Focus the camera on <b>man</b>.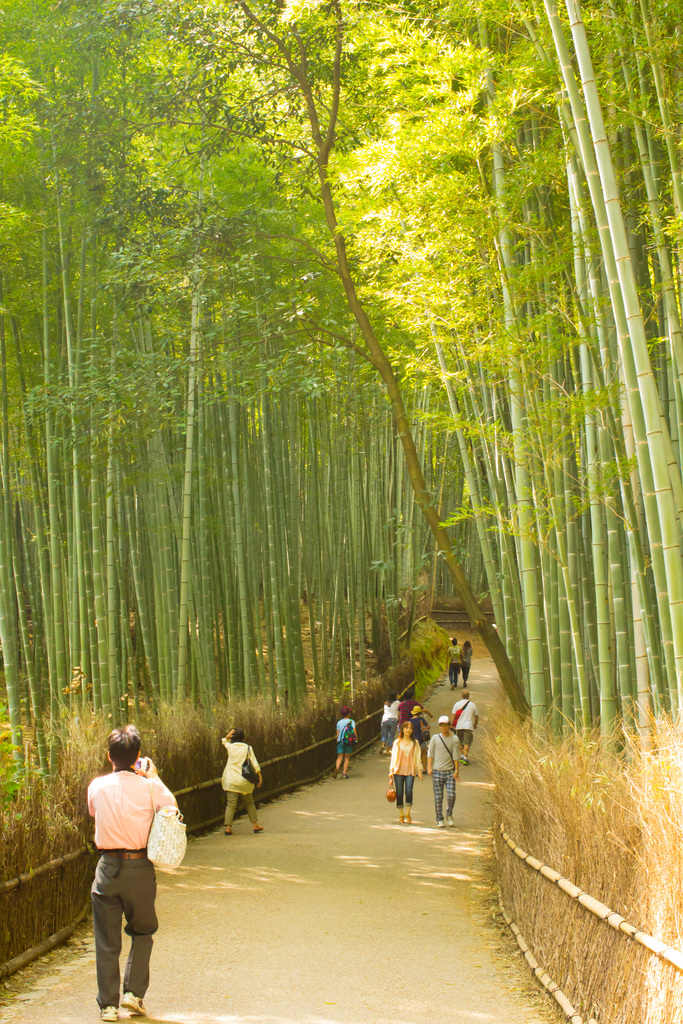
Focus region: (449, 685, 481, 764).
